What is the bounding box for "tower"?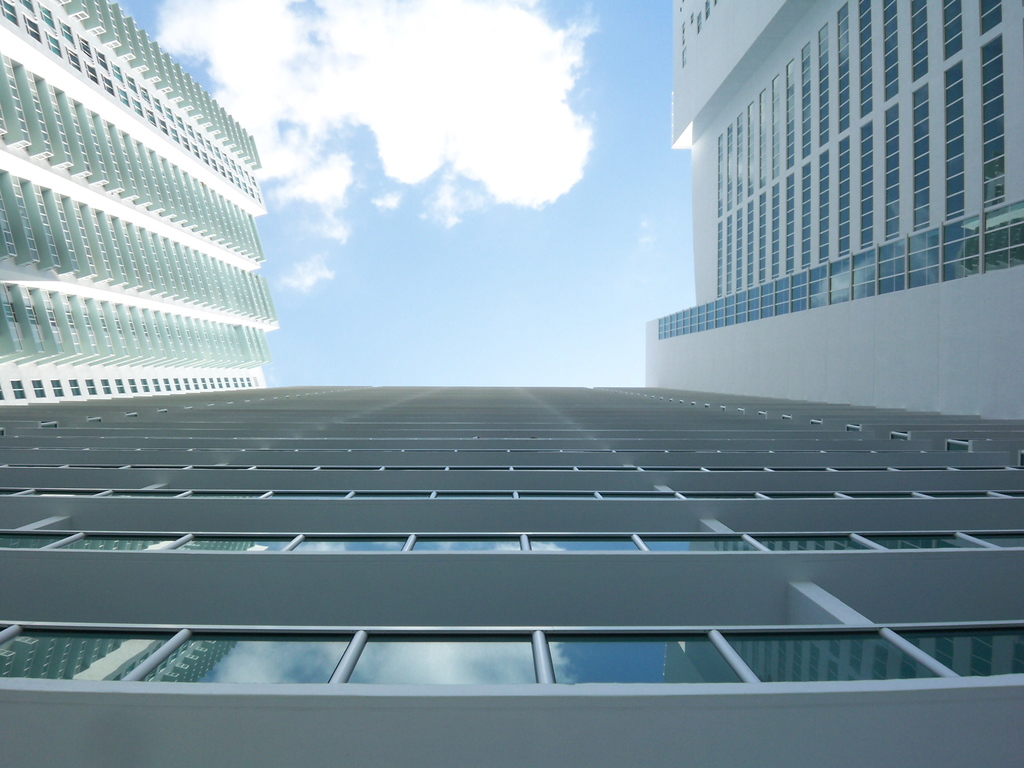
<bbox>641, 0, 1023, 420</bbox>.
